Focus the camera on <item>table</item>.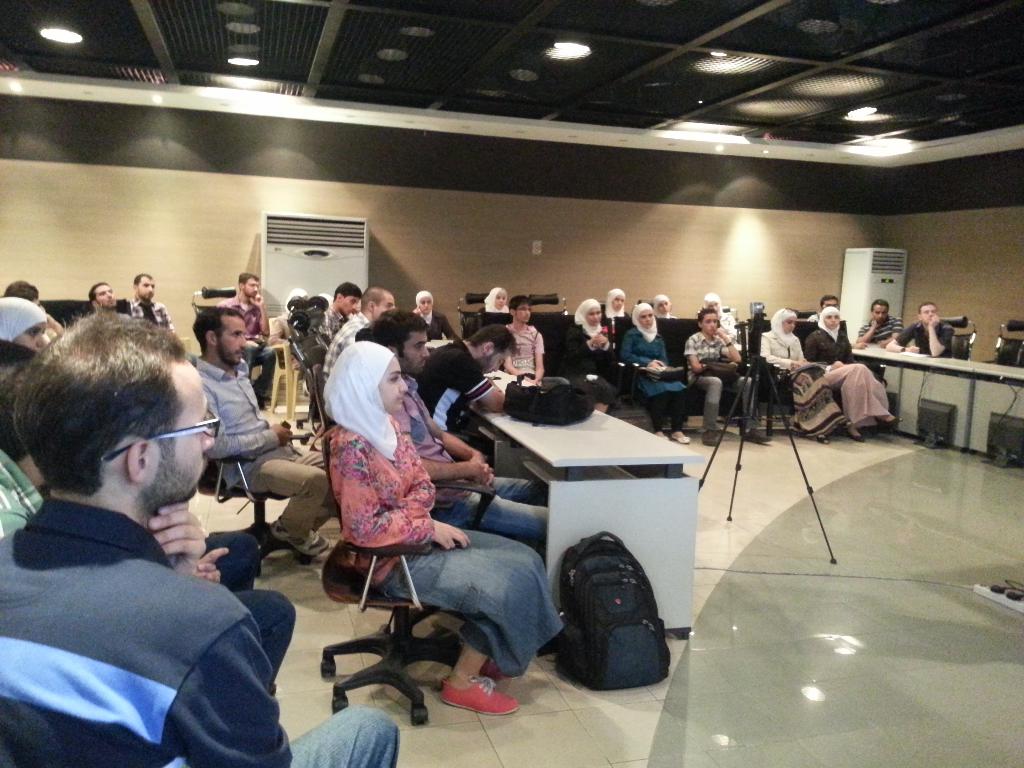
Focus region: Rect(847, 336, 1023, 480).
